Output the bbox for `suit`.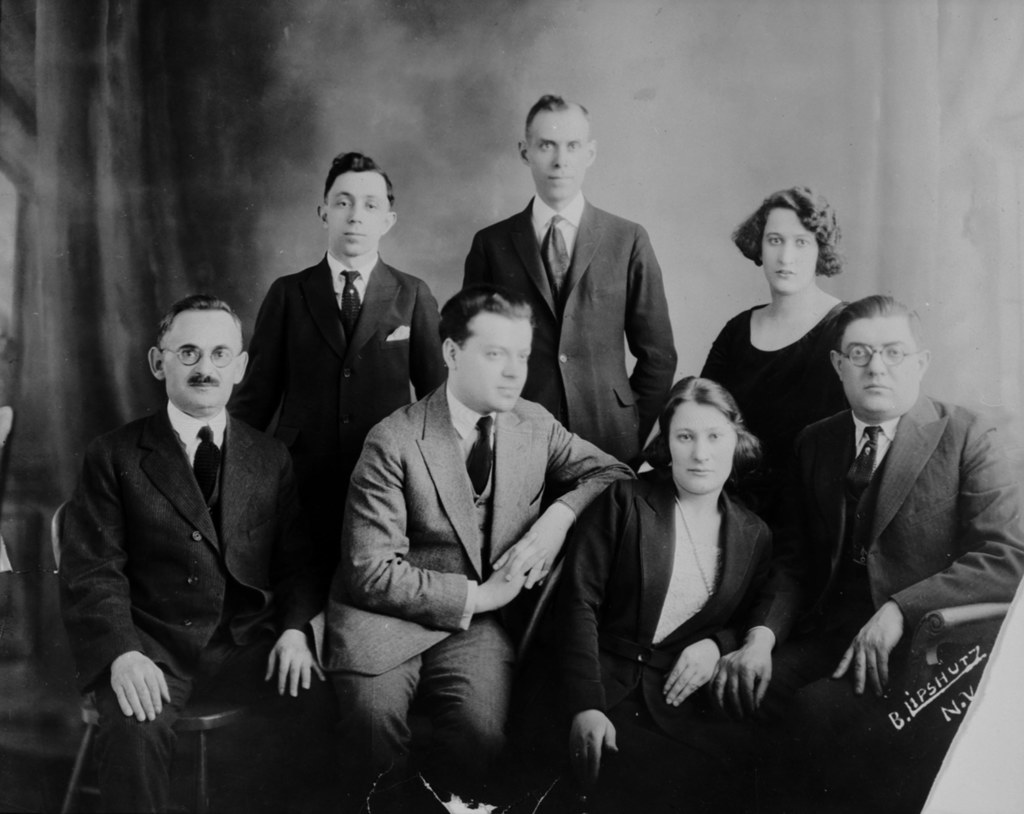
[227, 253, 448, 606].
